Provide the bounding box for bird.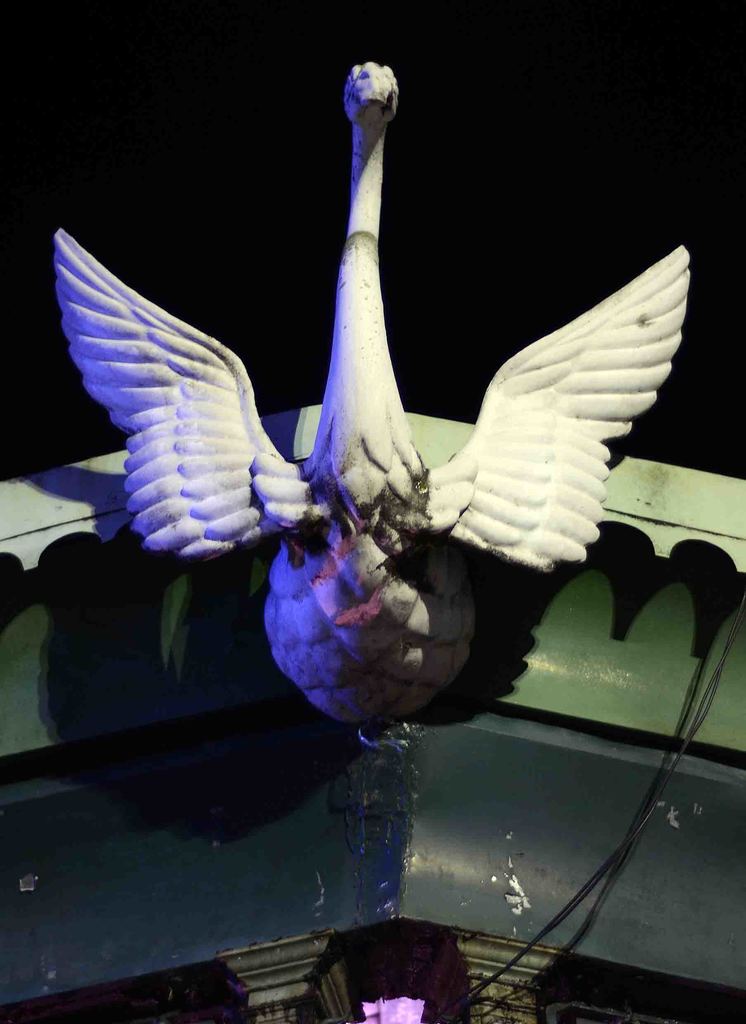
[x1=117, y1=93, x2=681, y2=810].
